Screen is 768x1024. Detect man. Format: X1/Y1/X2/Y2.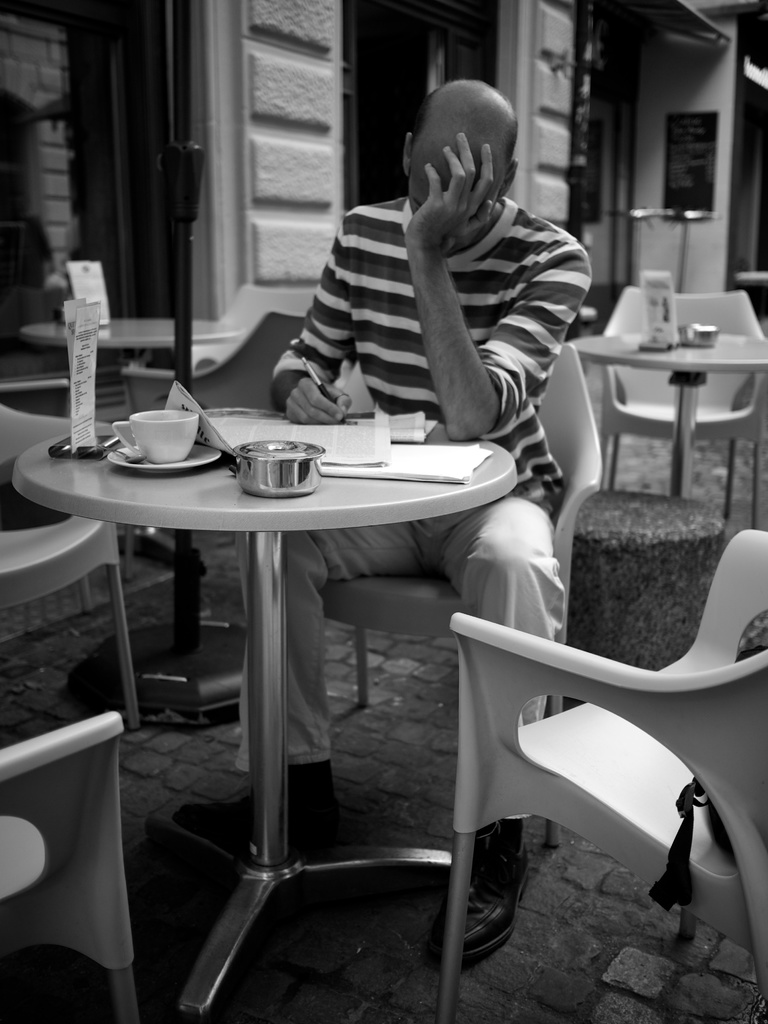
268/86/600/966.
